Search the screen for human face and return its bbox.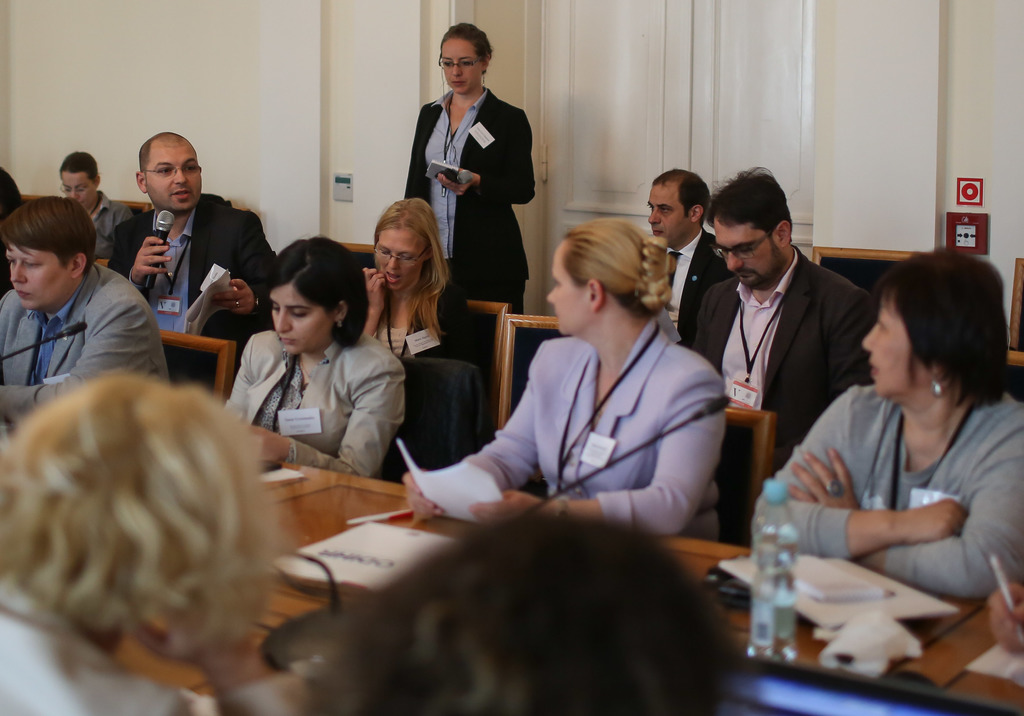
Found: <bbox>646, 186, 691, 243</bbox>.
